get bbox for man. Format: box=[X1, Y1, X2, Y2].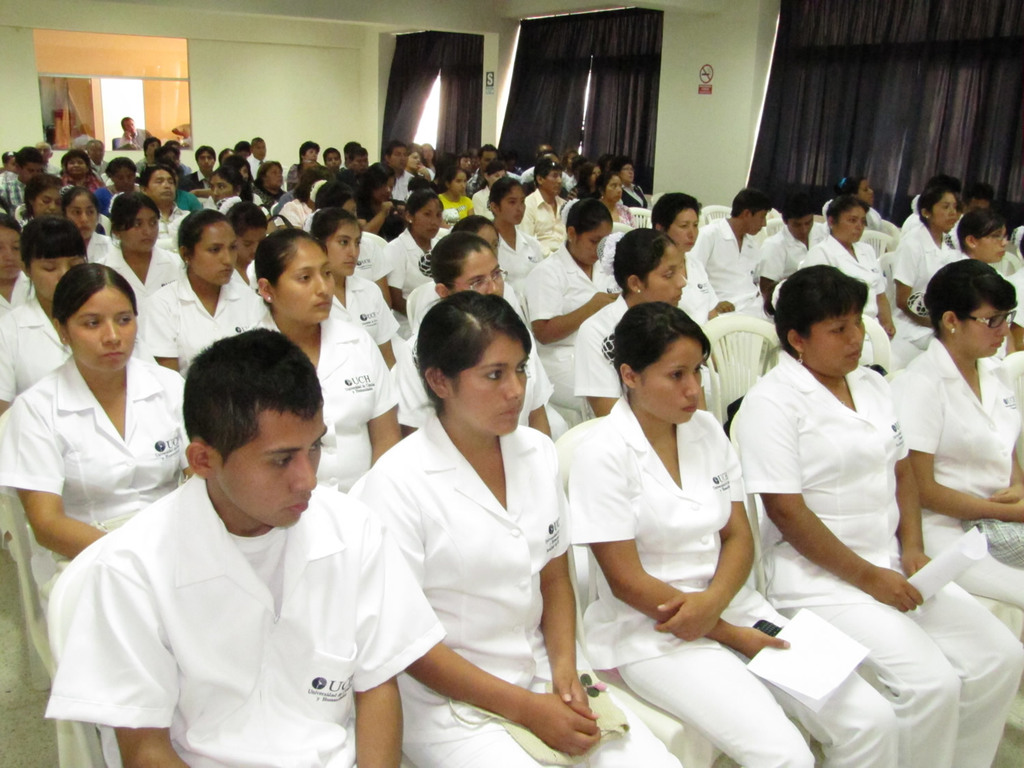
box=[88, 124, 113, 177].
